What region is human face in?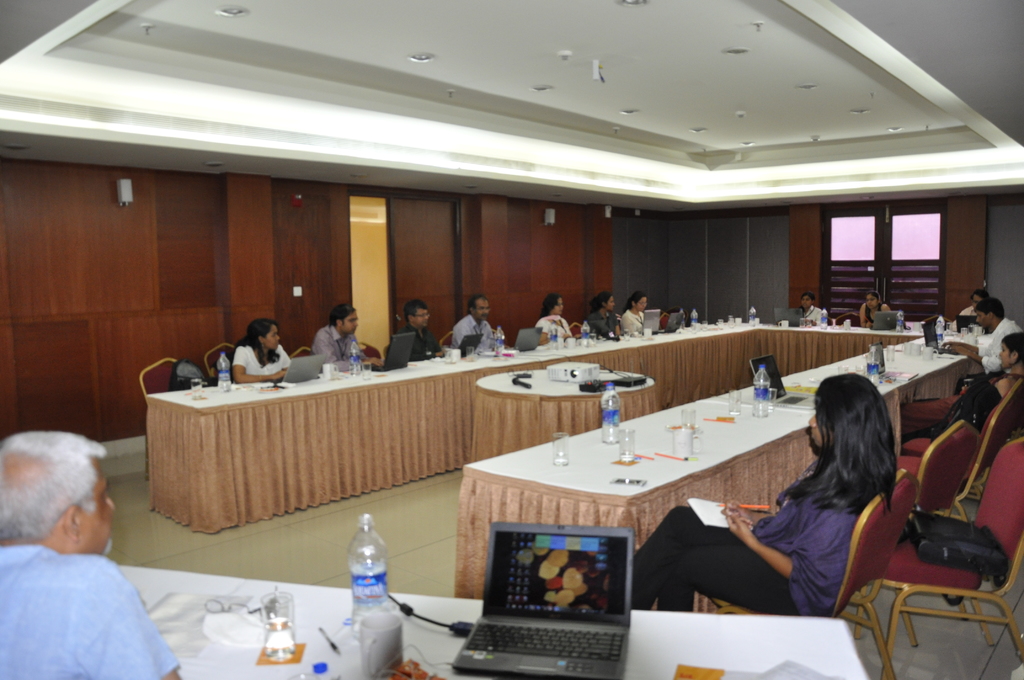
(476,301,489,320).
